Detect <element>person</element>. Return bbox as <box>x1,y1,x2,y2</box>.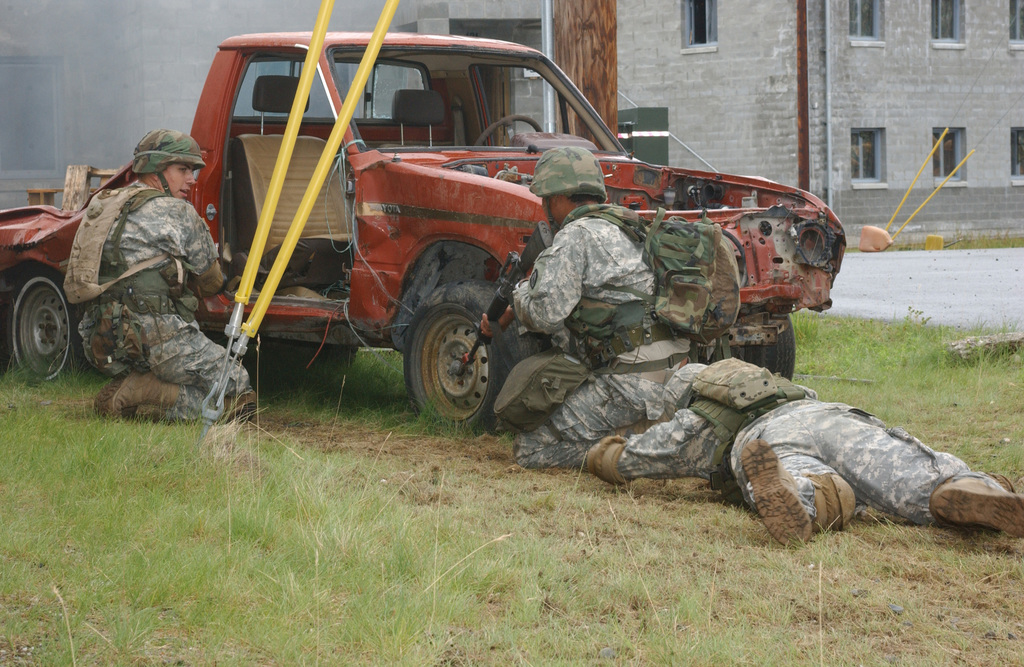
<box>63,123,208,440</box>.
